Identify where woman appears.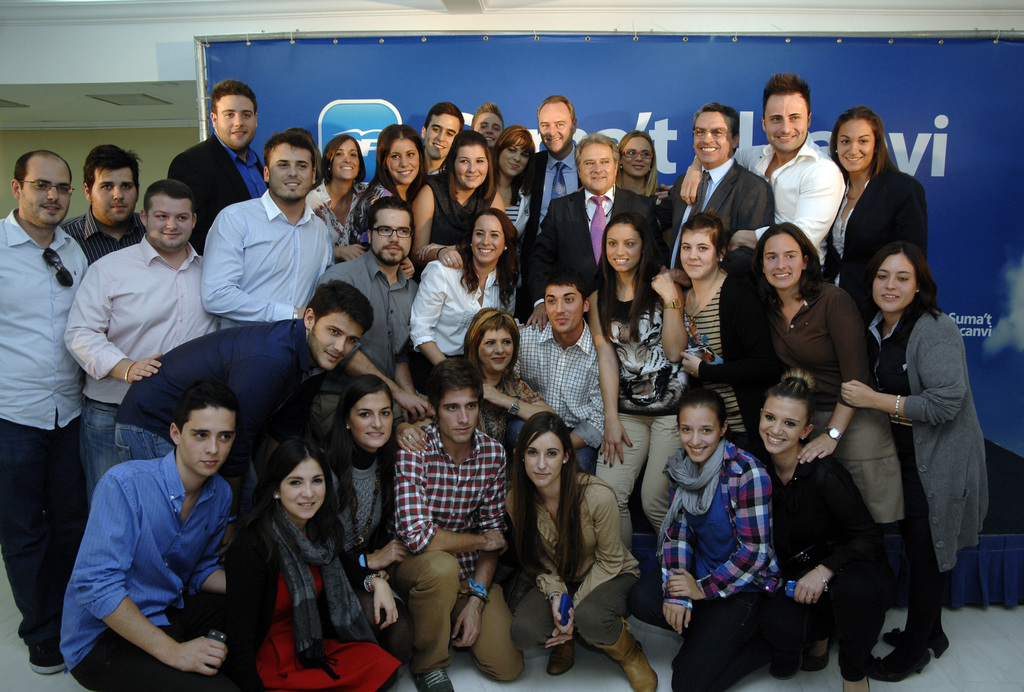
Appears at <box>755,371,886,691</box>.
